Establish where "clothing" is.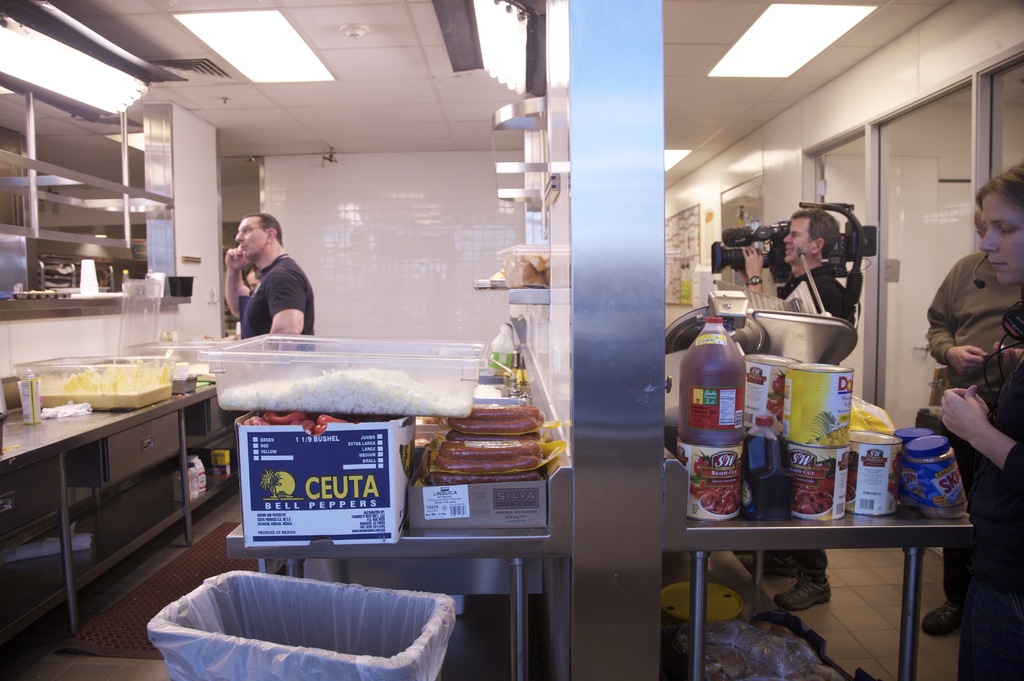
Established at locate(924, 244, 1023, 445).
